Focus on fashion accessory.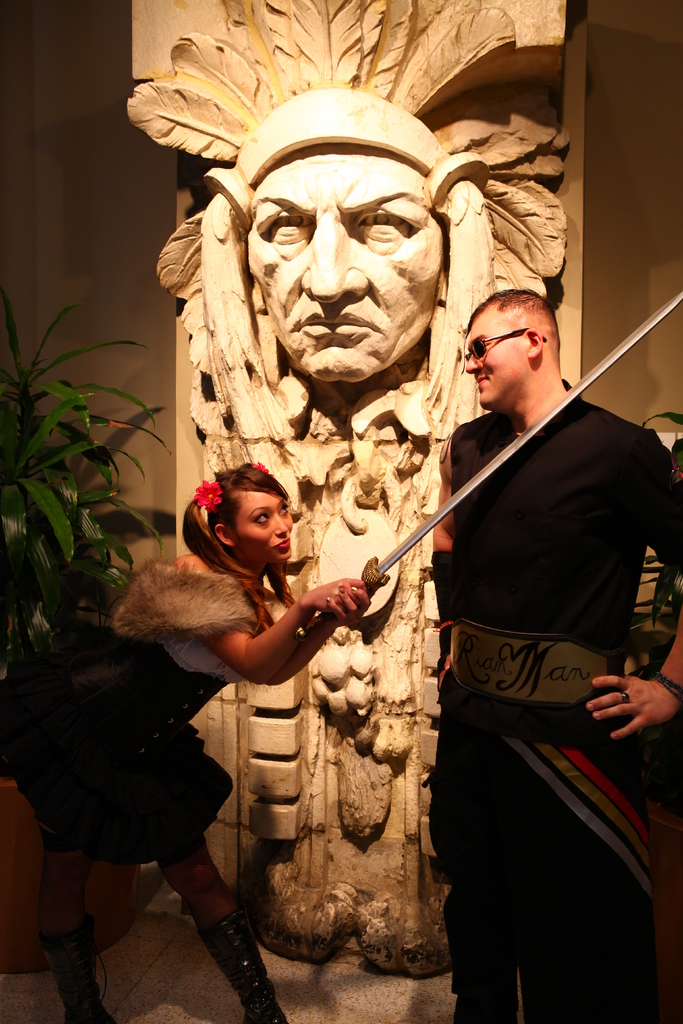
Focused at <box>38,913,117,1023</box>.
